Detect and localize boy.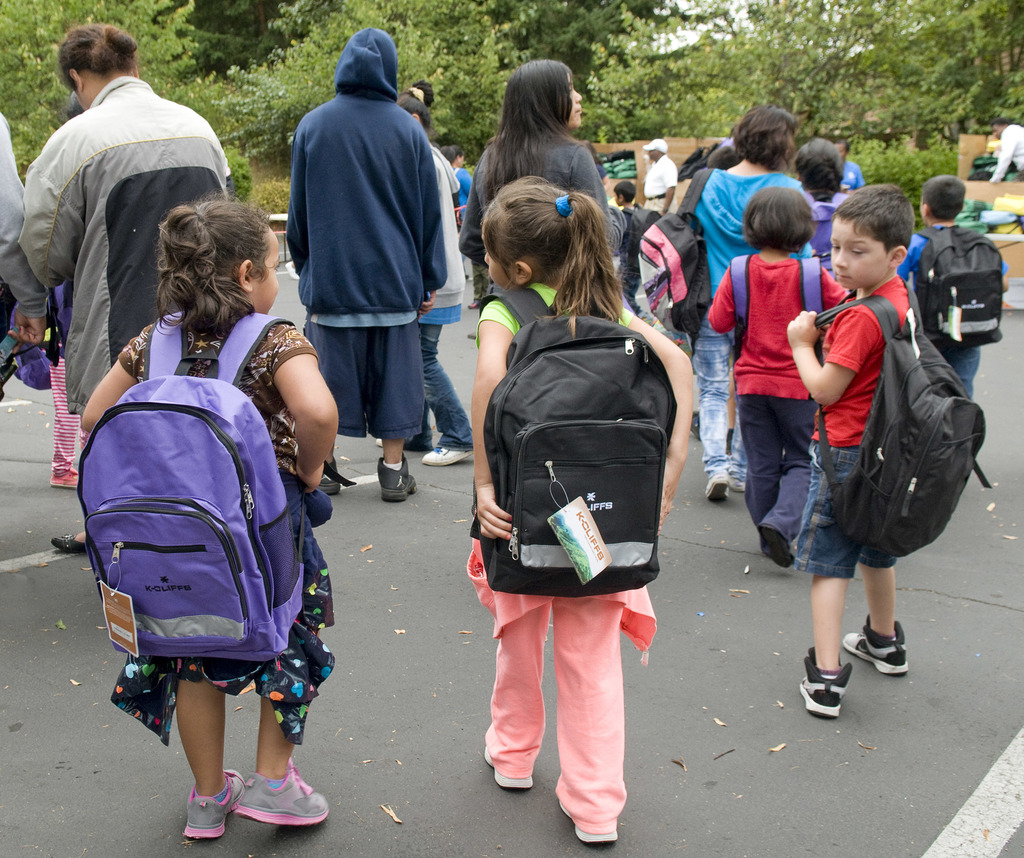
Localized at rect(790, 181, 912, 723).
